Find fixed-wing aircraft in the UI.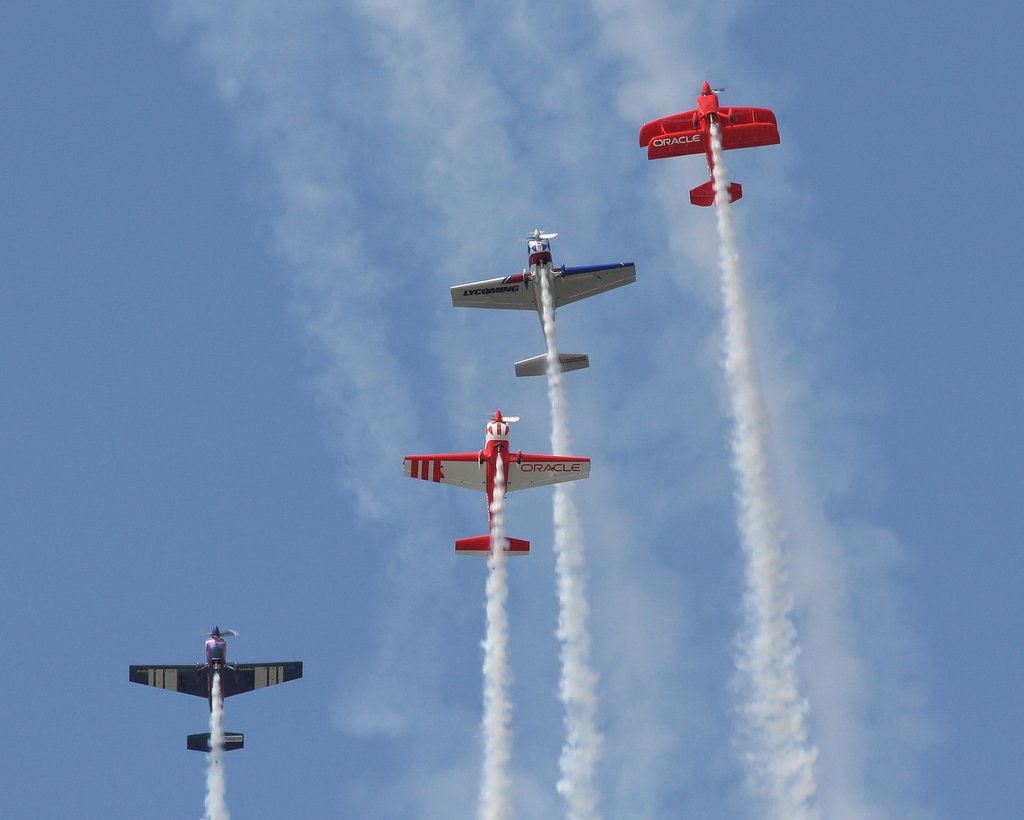
UI element at 402:410:594:558.
